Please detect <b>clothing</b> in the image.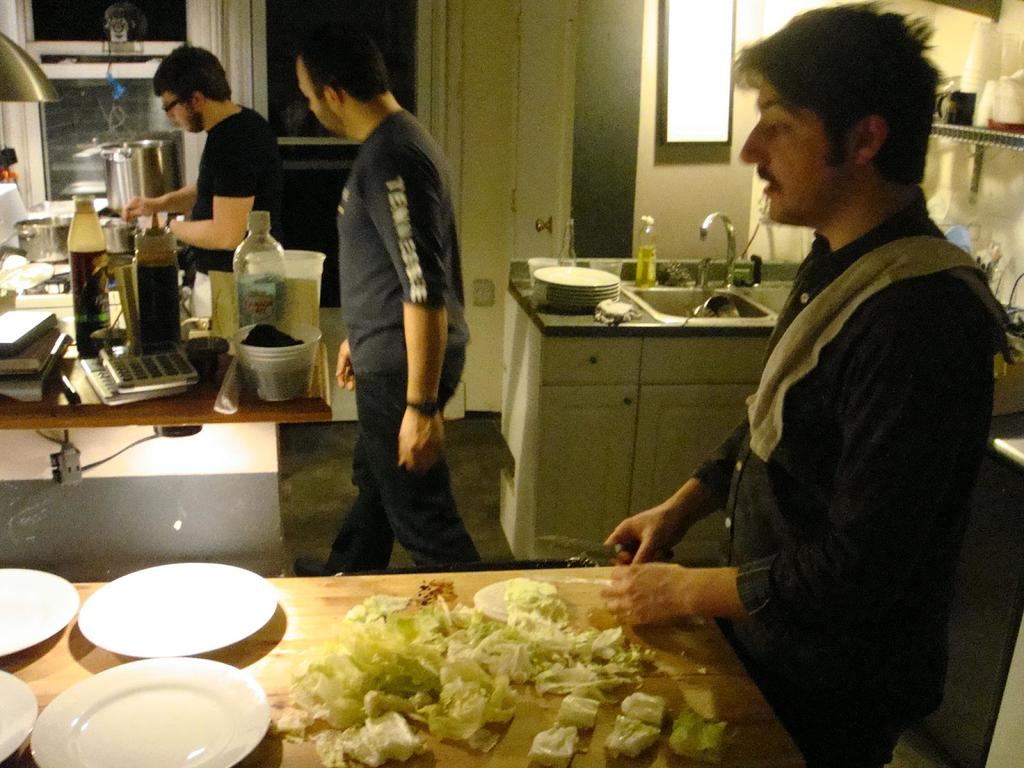
[x1=661, y1=124, x2=992, y2=767].
